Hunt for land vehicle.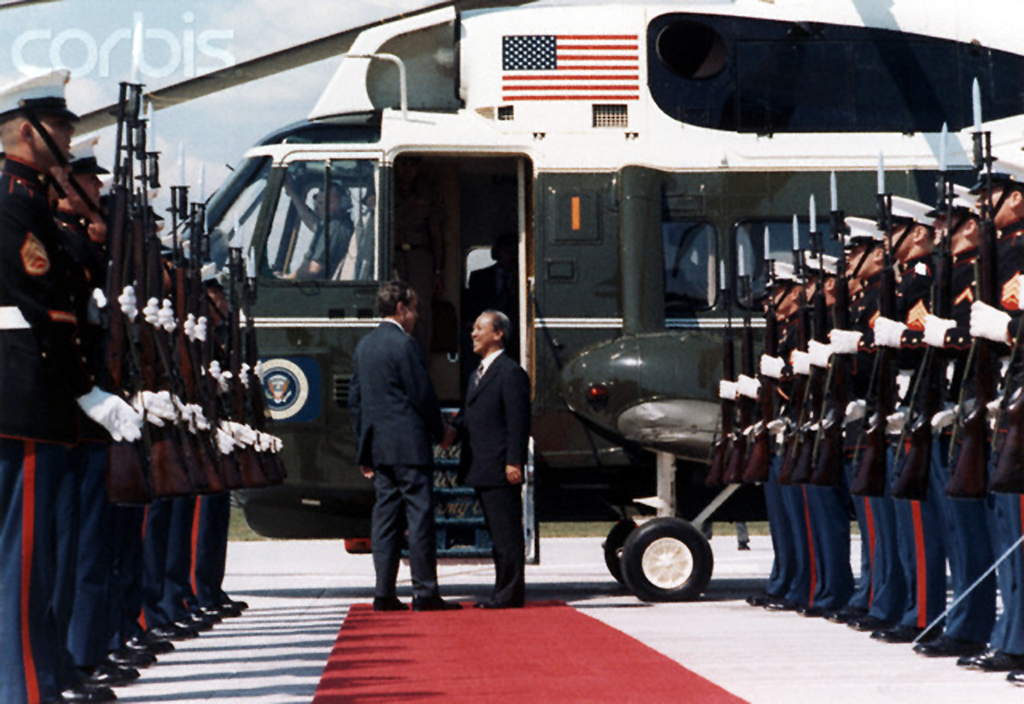
Hunted down at x1=142 y1=0 x2=1023 y2=603.
